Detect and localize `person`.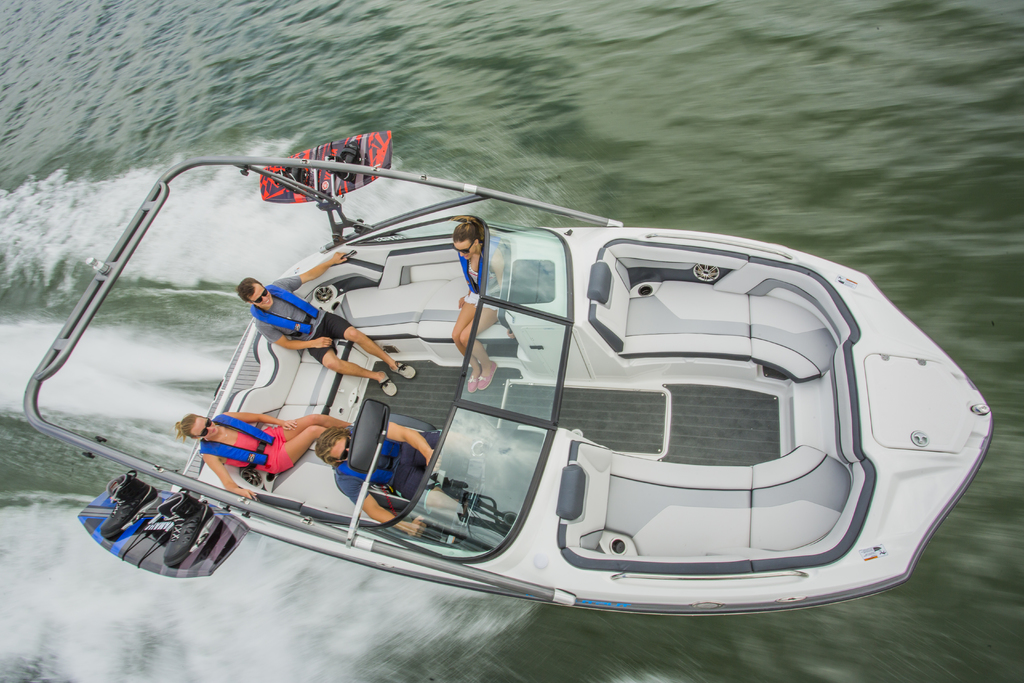
Localized at bbox=(173, 409, 356, 498).
